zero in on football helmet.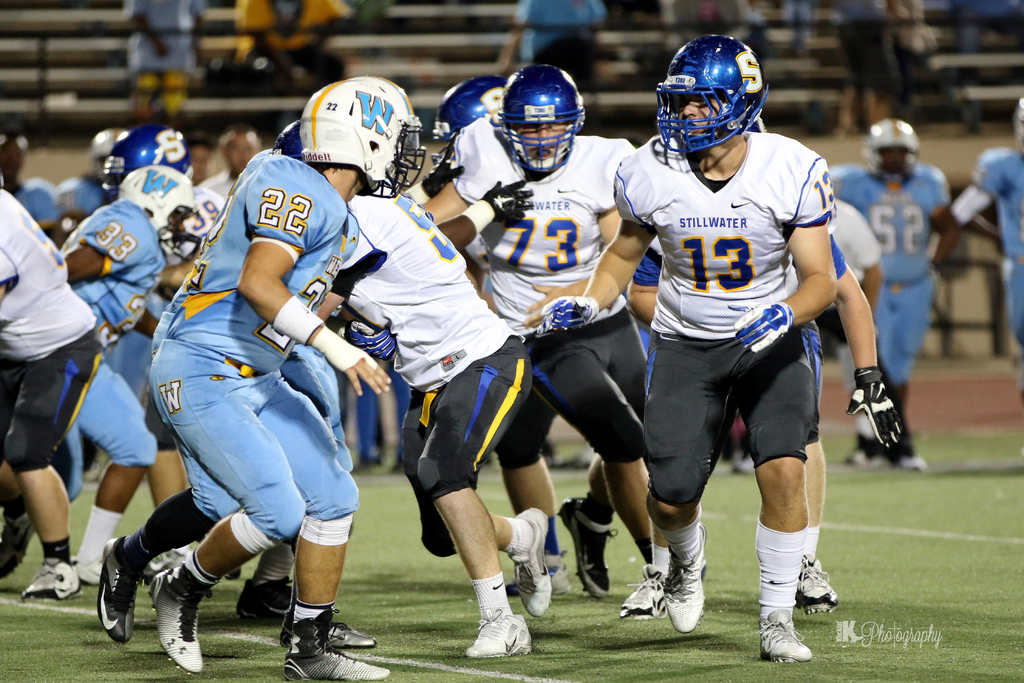
Zeroed in: l=101, t=119, r=193, b=194.
